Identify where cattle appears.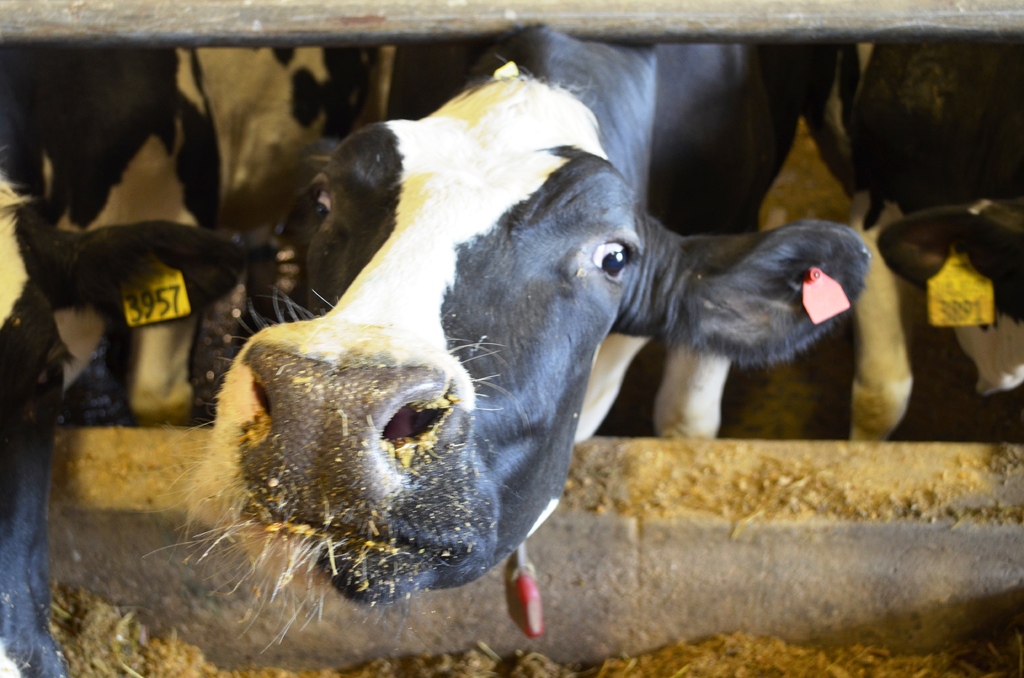
Appears at [left=194, top=36, right=863, bottom=609].
